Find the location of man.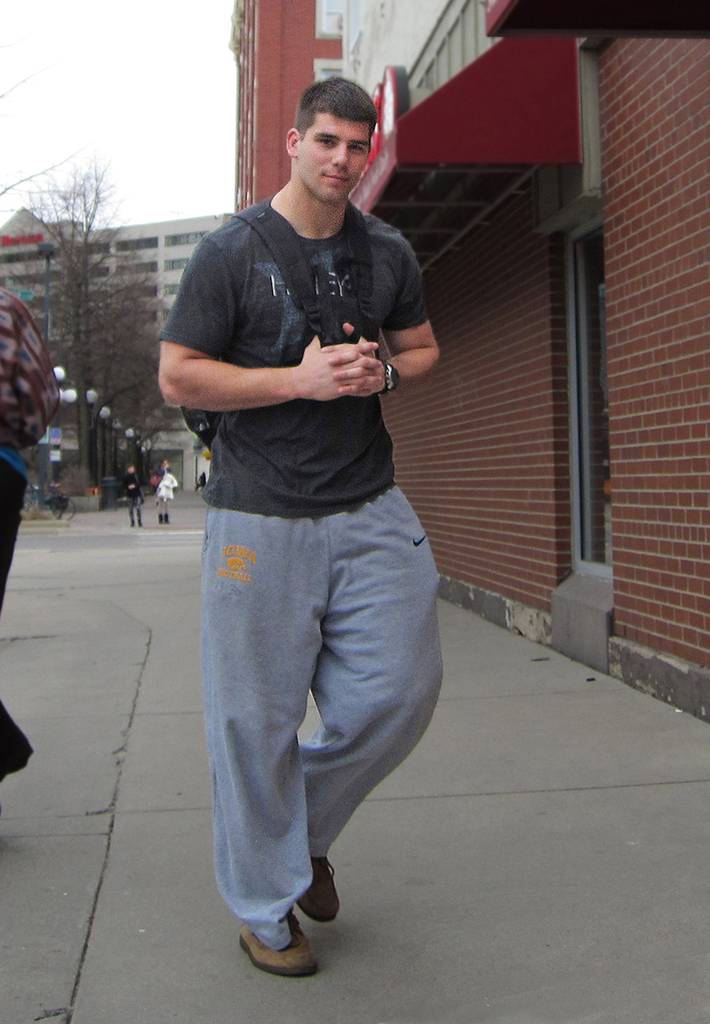
Location: (x1=153, y1=68, x2=452, y2=974).
